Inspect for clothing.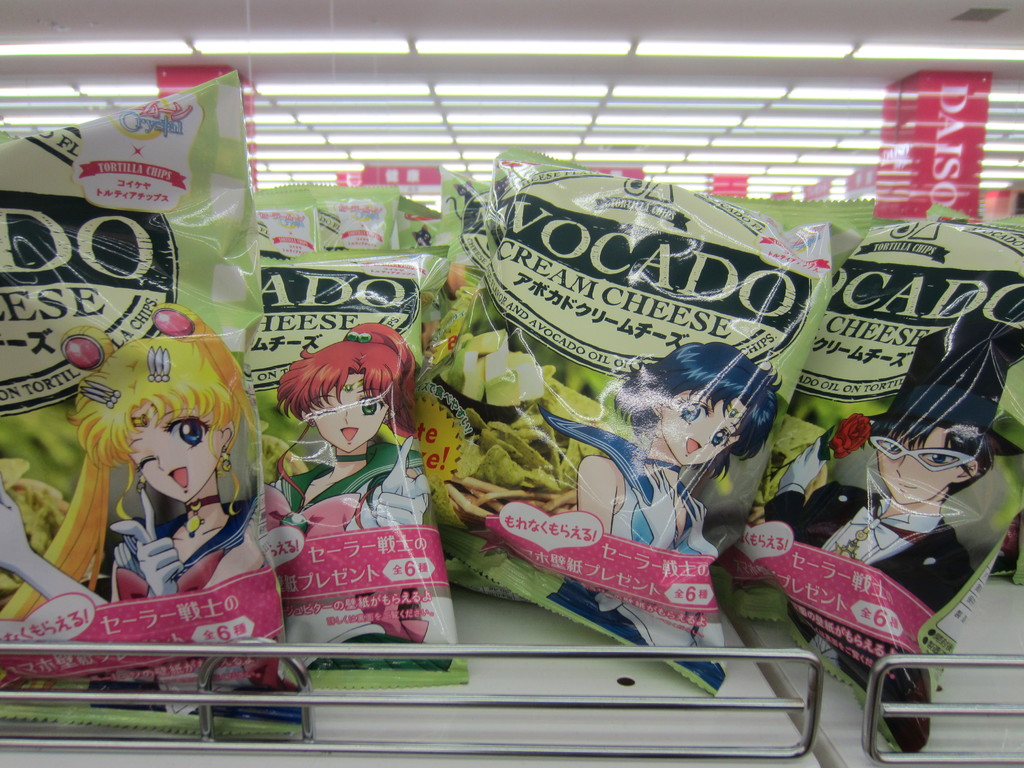
Inspection: detection(265, 436, 436, 698).
